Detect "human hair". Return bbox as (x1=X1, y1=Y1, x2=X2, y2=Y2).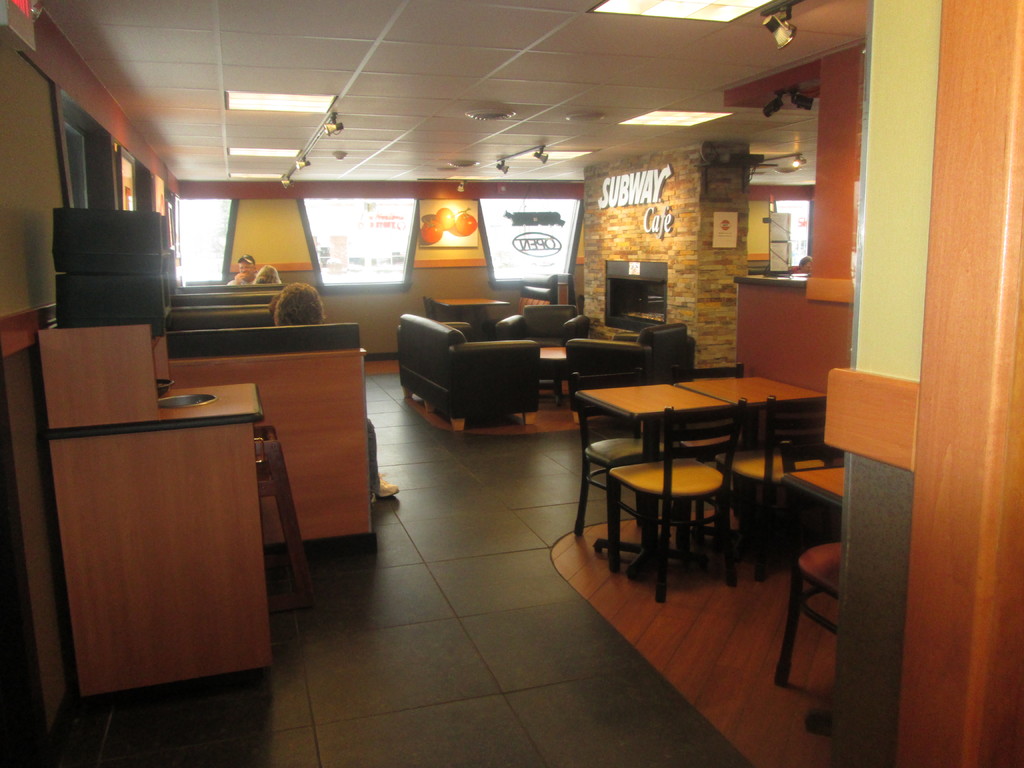
(x1=275, y1=282, x2=325, y2=324).
